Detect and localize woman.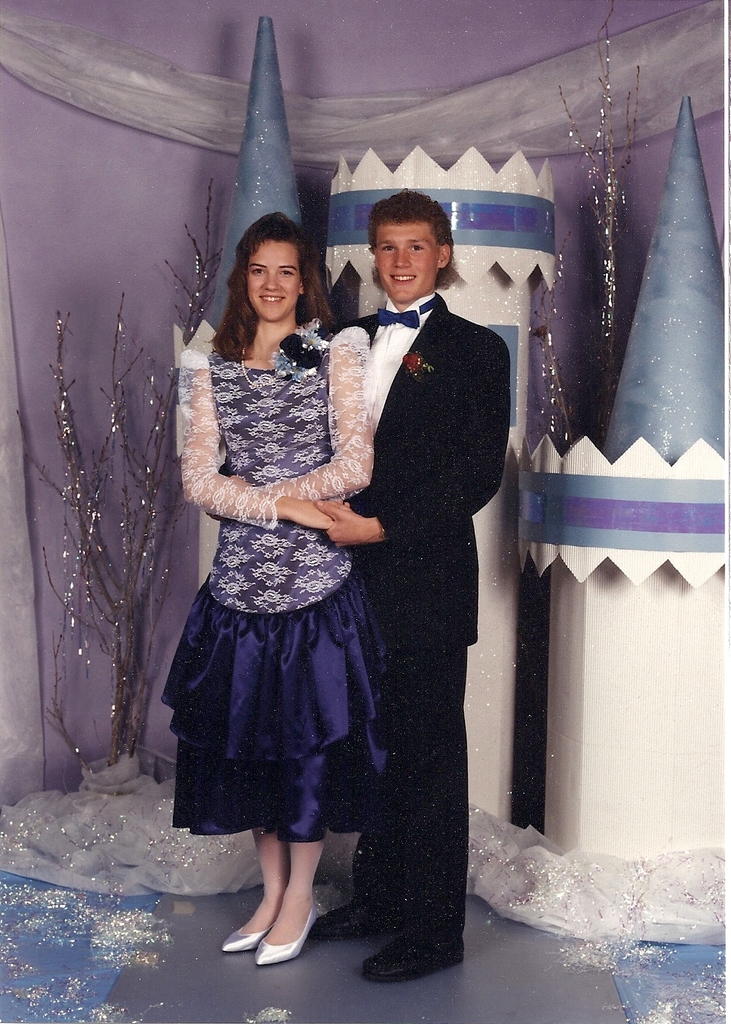
Localized at l=167, t=149, r=413, b=983.
